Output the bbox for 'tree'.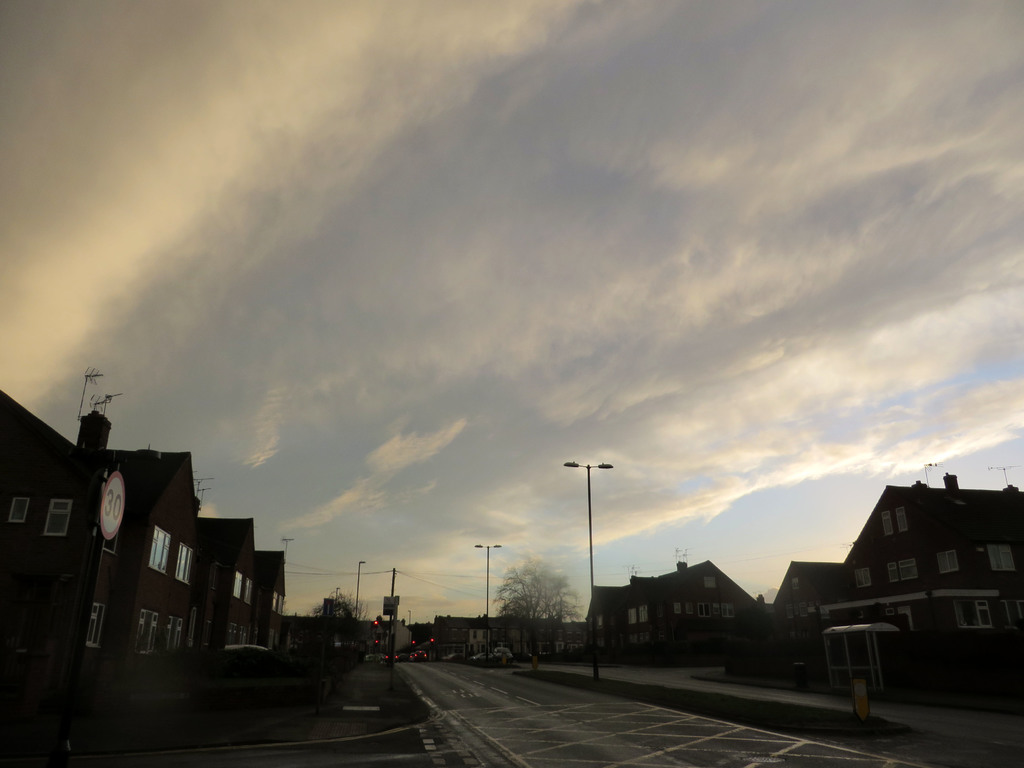
bbox=(479, 582, 566, 661).
